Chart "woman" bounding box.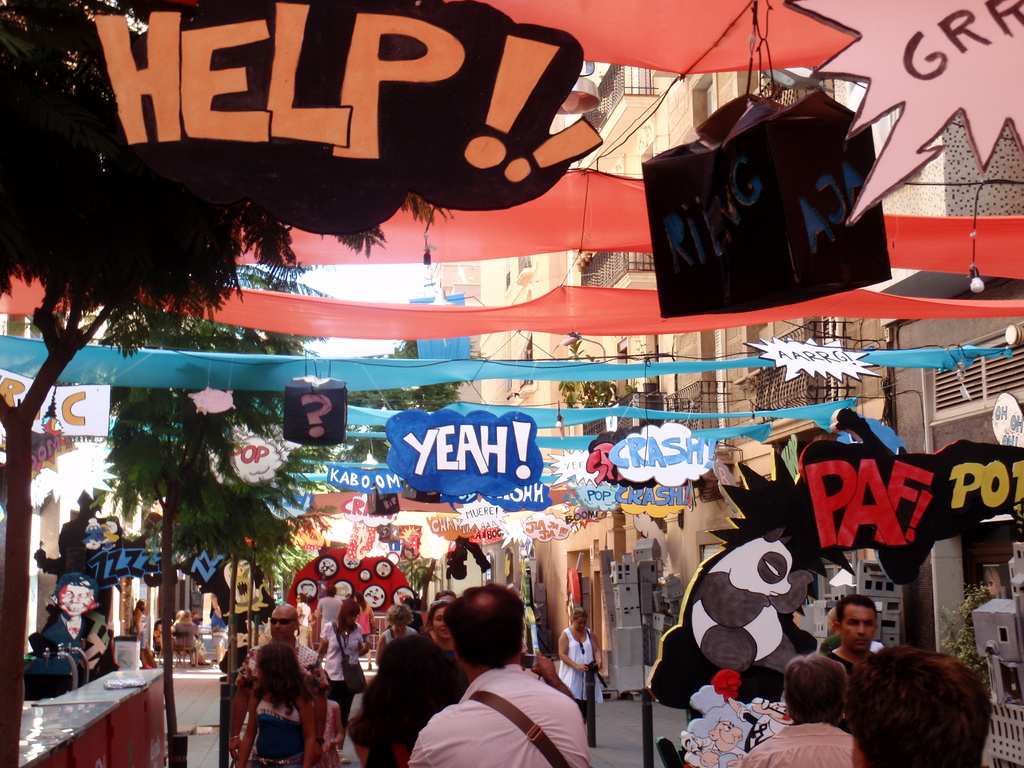
Charted: 433 589 456 601.
